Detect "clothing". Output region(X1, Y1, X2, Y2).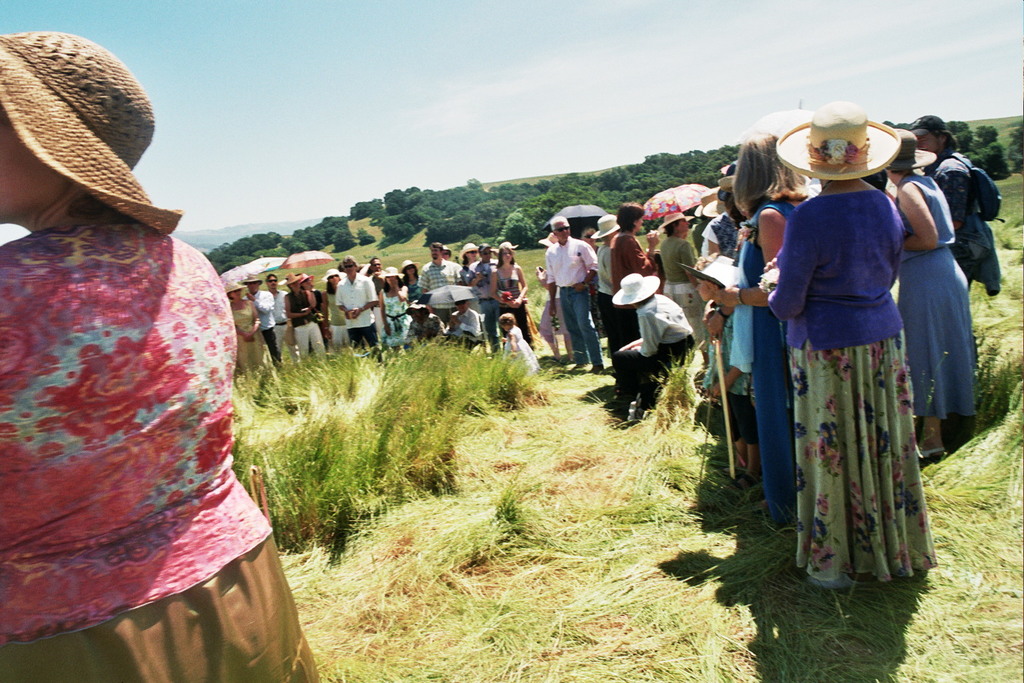
region(767, 189, 938, 582).
